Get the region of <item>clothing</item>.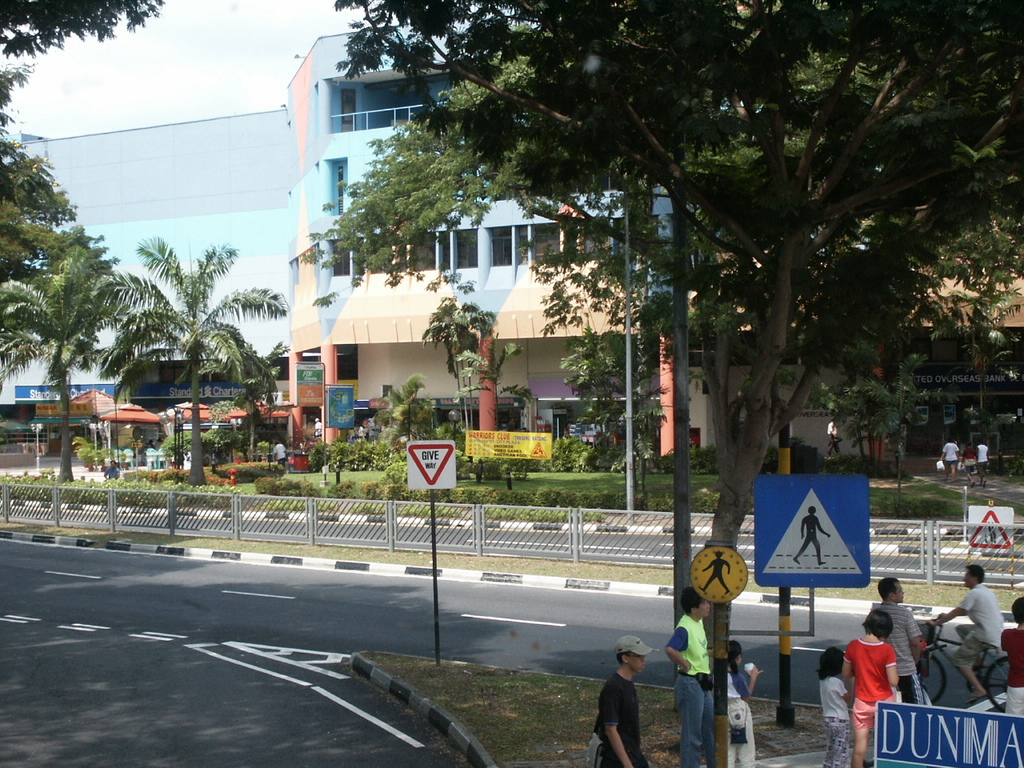
box=[667, 610, 707, 767].
